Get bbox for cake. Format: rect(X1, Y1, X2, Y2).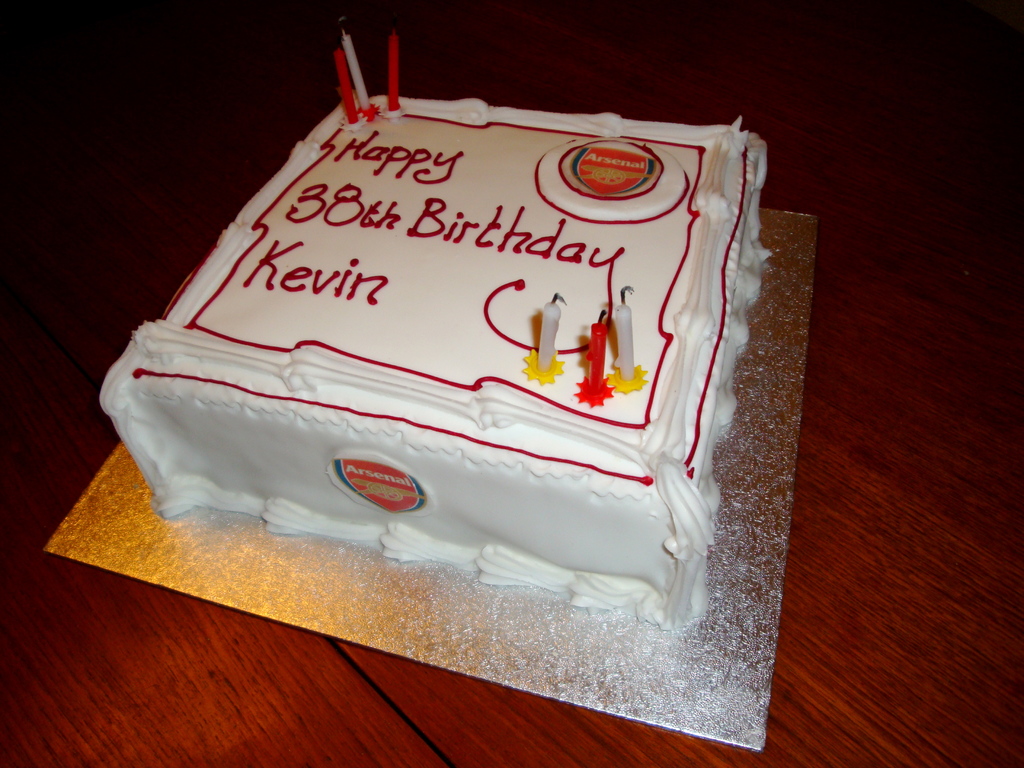
rect(102, 95, 772, 628).
